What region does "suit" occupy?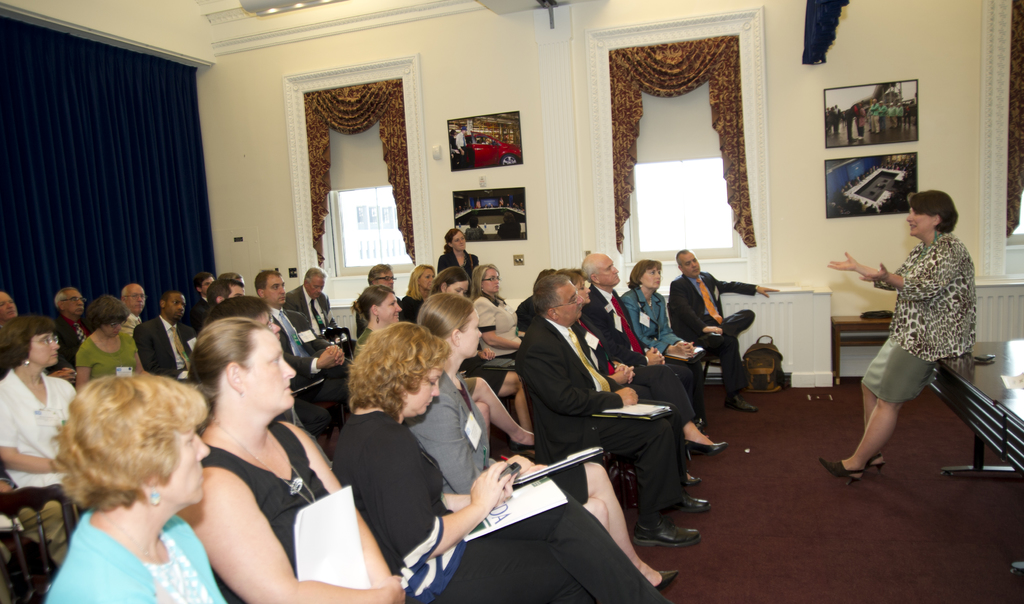
x1=132 y1=316 x2=198 y2=381.
